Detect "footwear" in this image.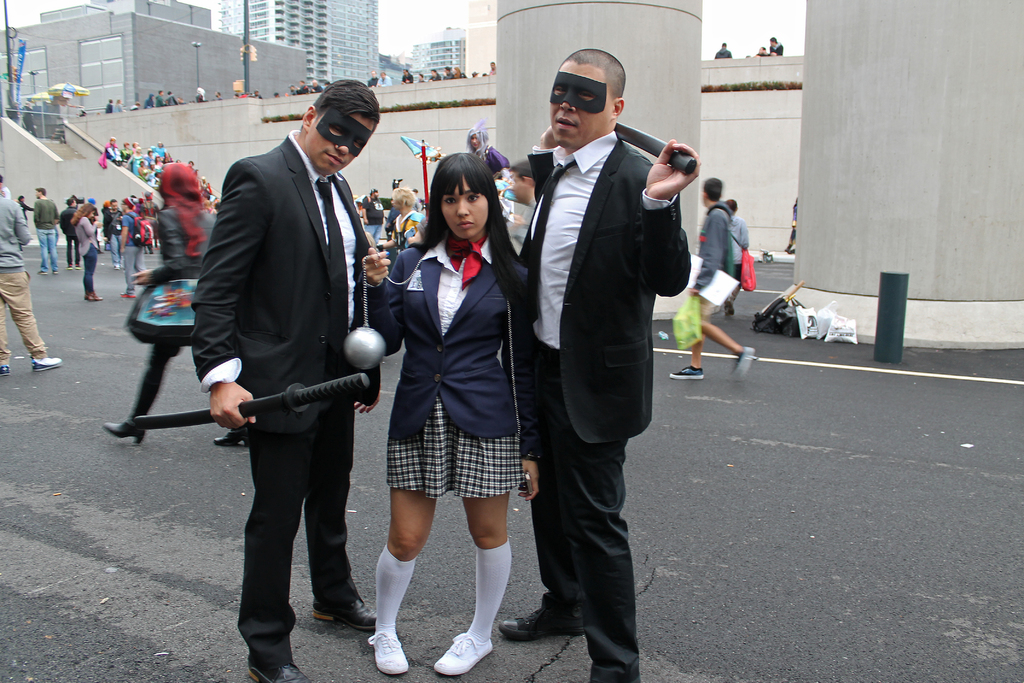
Detection: <box>506,611,576,649</box>.
